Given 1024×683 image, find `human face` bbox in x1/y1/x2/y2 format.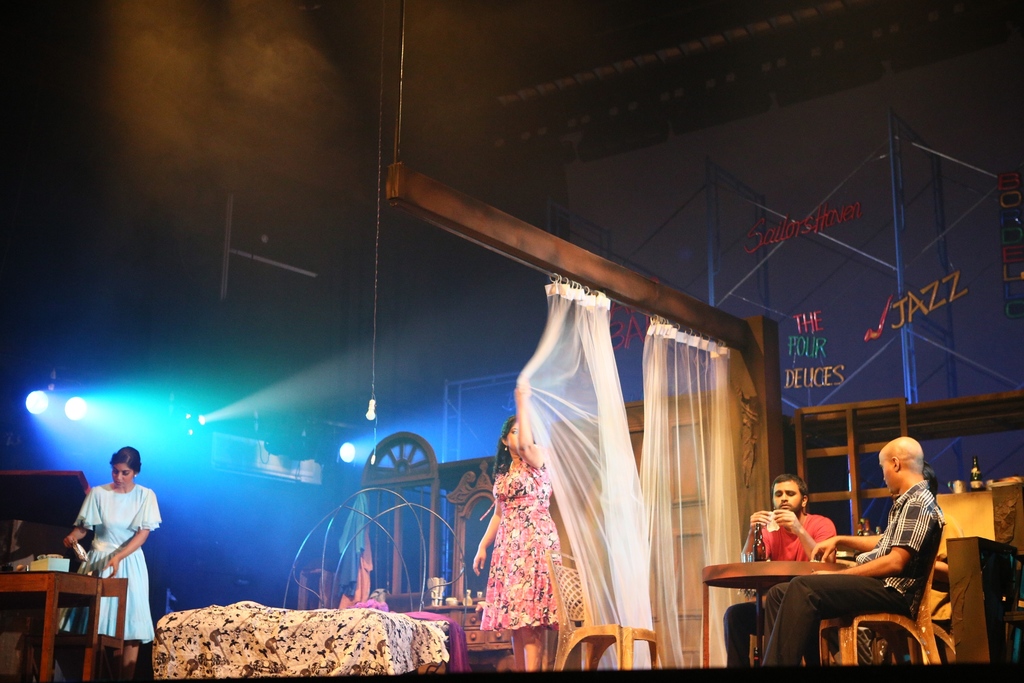
879/448/896/493.
